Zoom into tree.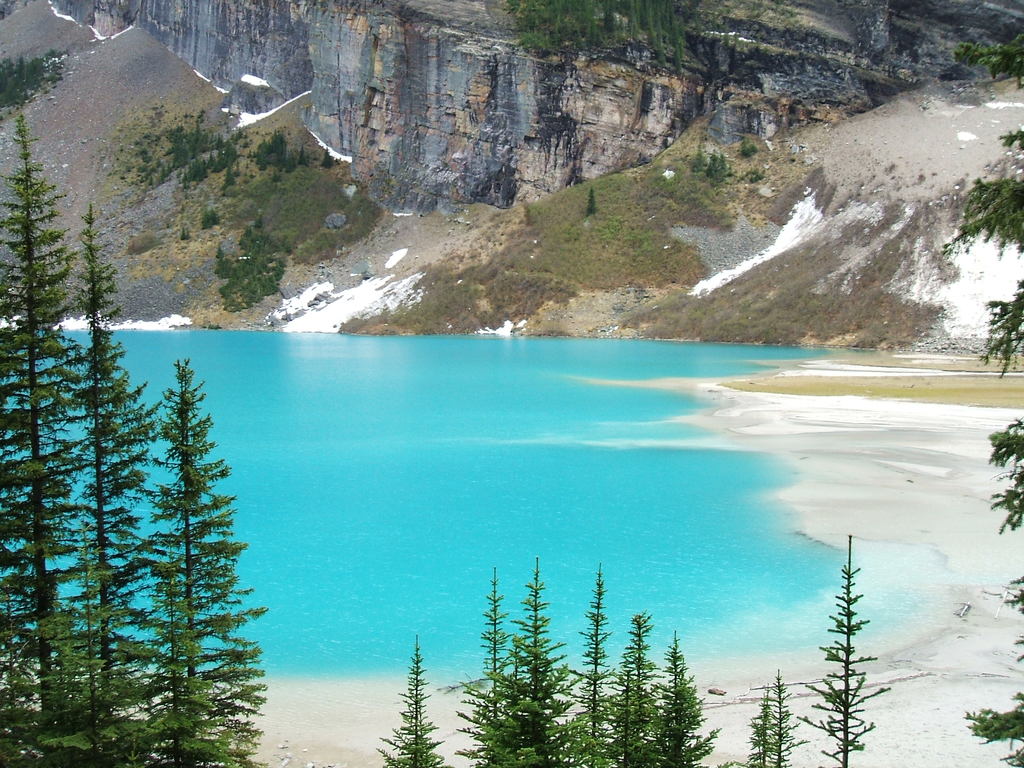
Zoom target: l=692, t=145, r=707, b=173.
